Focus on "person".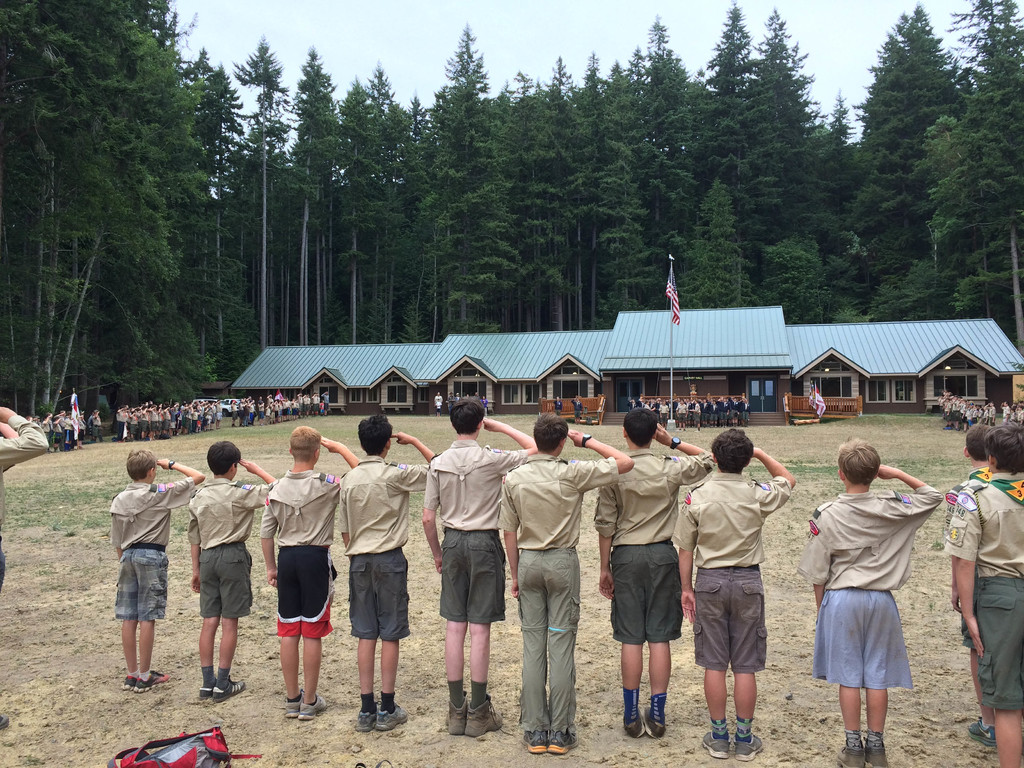
Focused at 184,431,273,712.
